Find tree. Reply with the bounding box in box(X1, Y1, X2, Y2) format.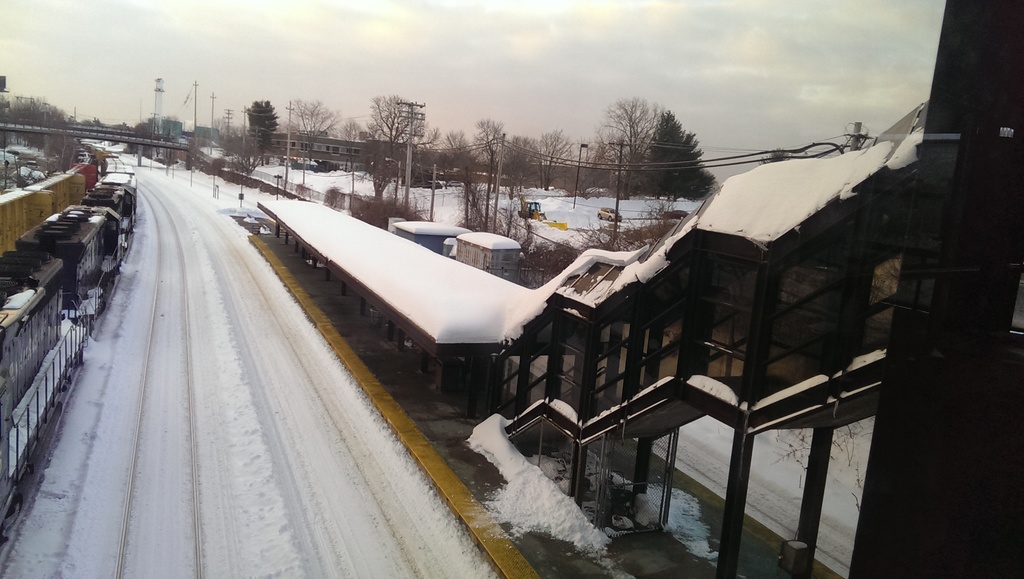
box(213, 113, 250, 158).
